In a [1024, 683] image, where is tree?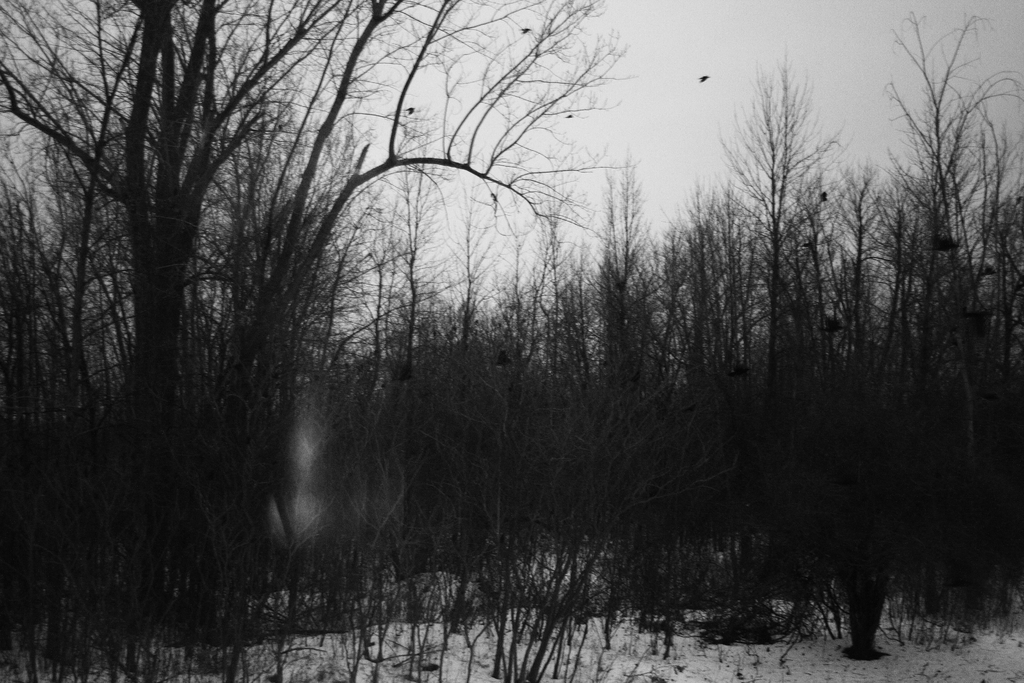
box(728, 43, 850, 329).
